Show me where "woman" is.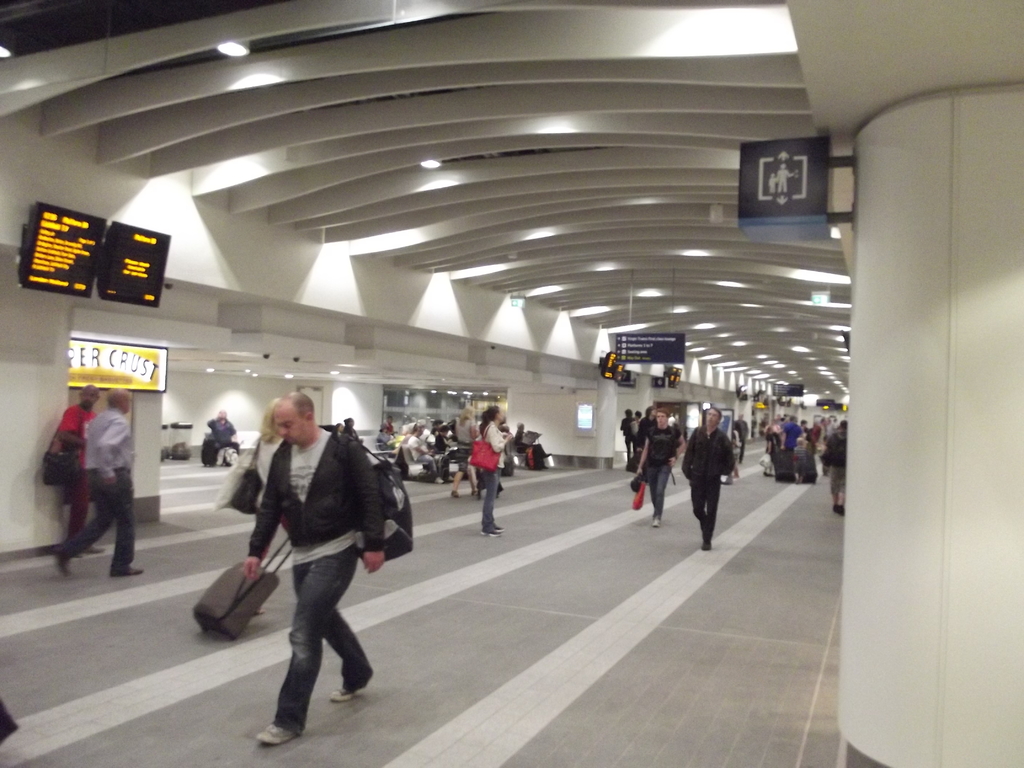
"woman" is at {"left": 637, "top": 404, "right": 688, "bottom": 534}.
